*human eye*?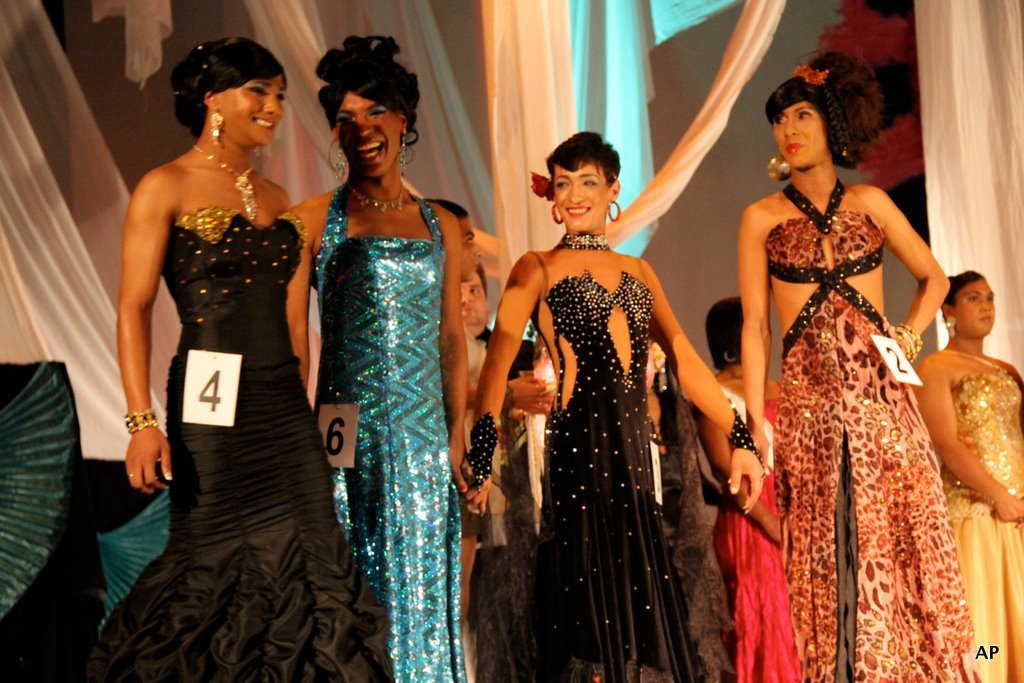
bbox=[277, 88, 288, 102]
